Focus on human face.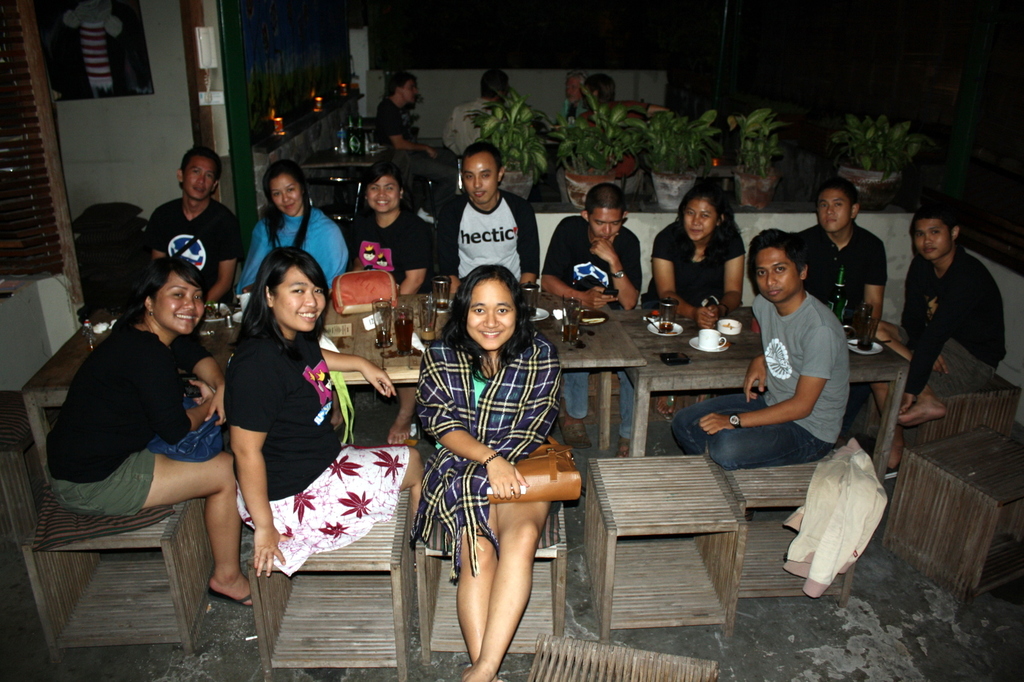
Focused at locate(468, 279, 516, 348).
